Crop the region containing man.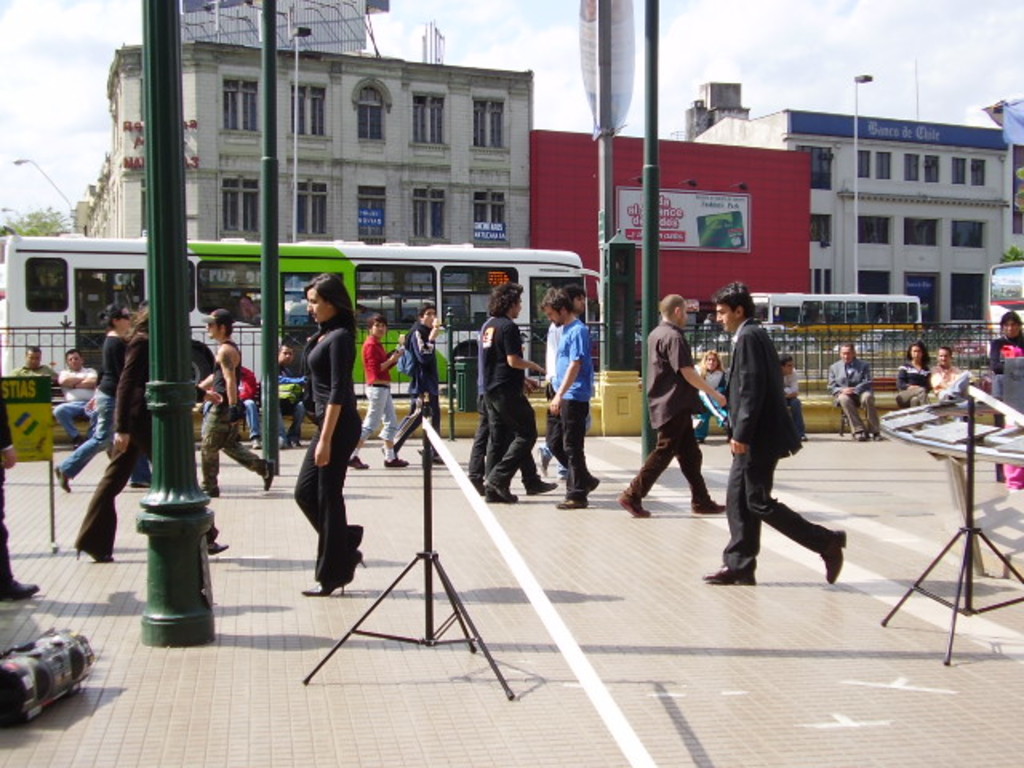
Crop region: rect(50, 347, 102, 448).
